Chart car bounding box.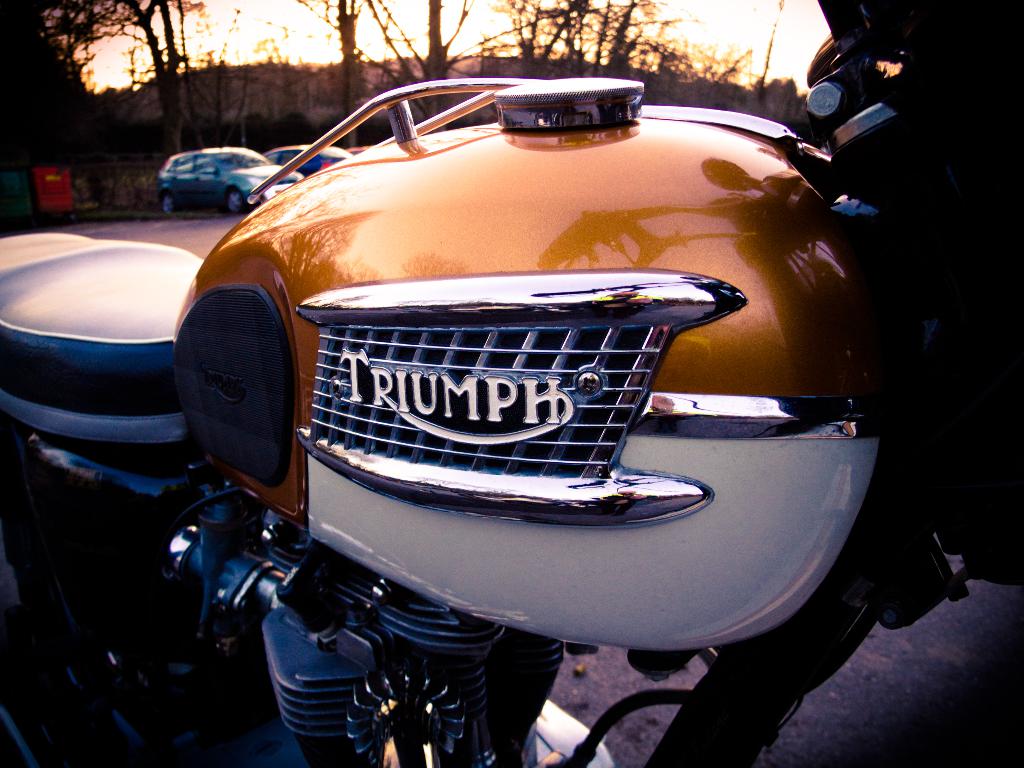
Charted: rect(267, 143, 350, 175).
